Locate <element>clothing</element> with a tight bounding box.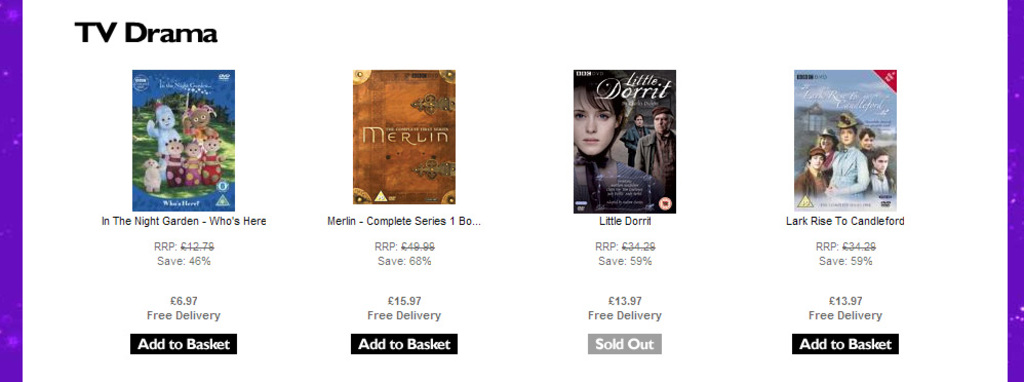
bbox=(160, 153, 184, 185).
